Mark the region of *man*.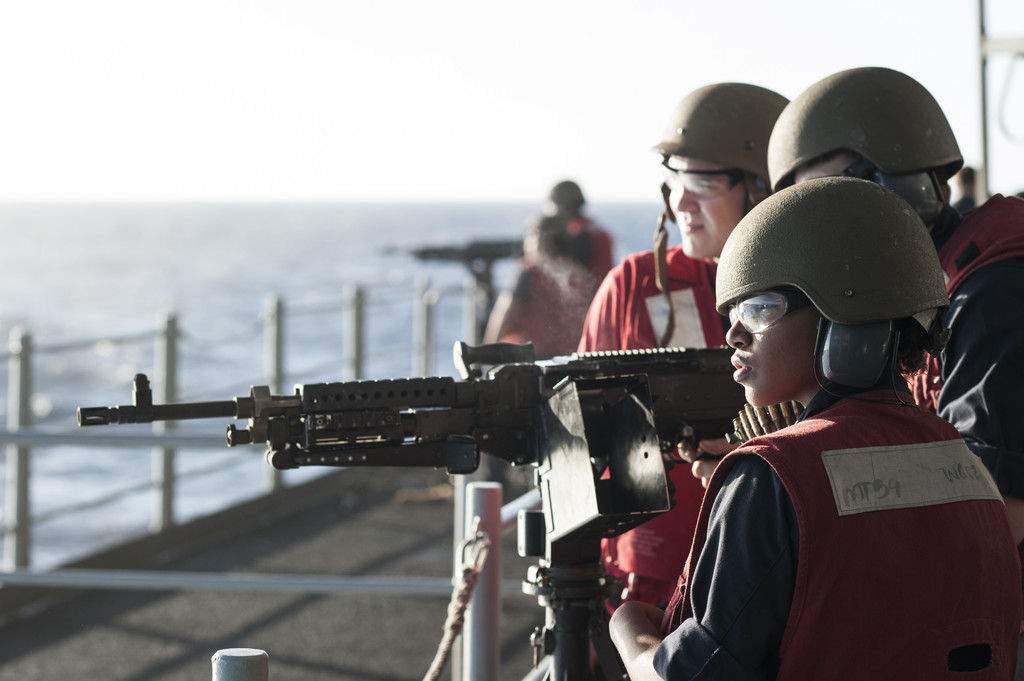
Region: 557:74:796:680.
